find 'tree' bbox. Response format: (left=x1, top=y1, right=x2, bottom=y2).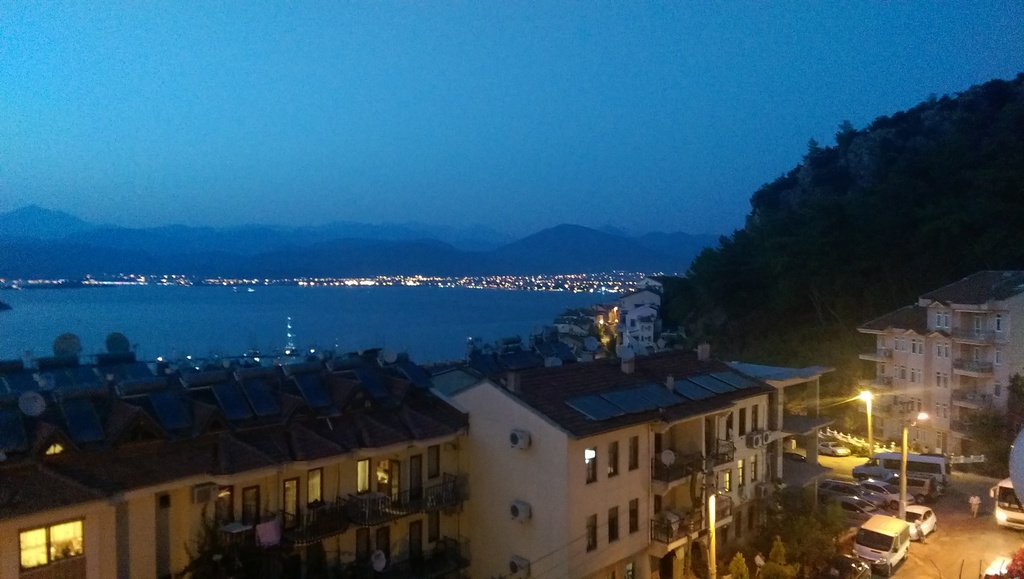
(left=836, top=119, right=852, bottom=145).
